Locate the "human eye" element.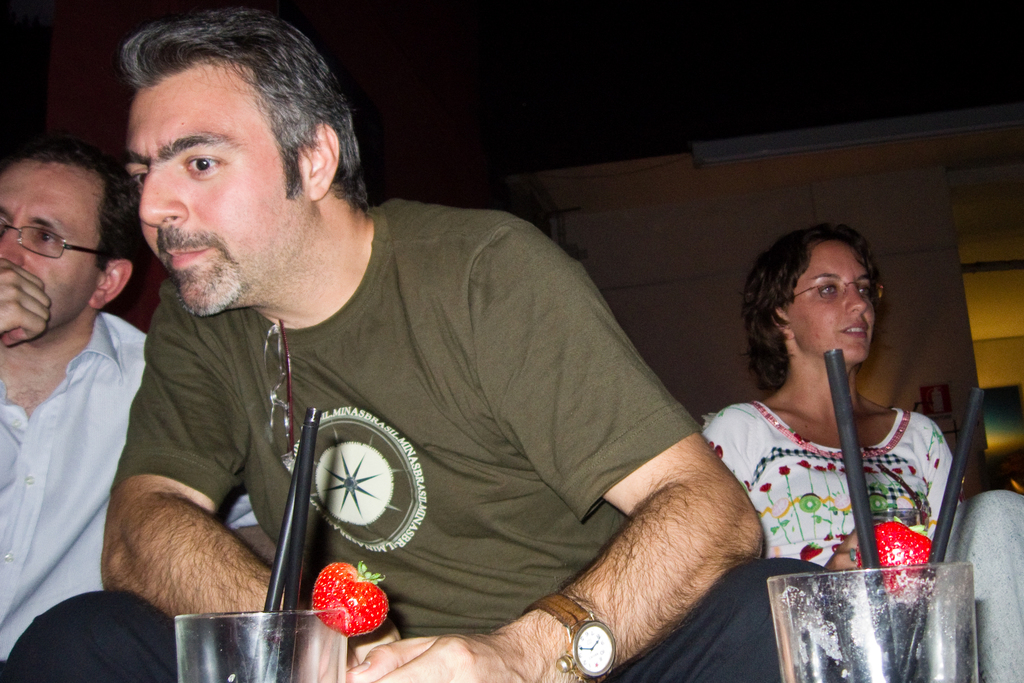
Element bbox: box(182, 152, 221, 178).
